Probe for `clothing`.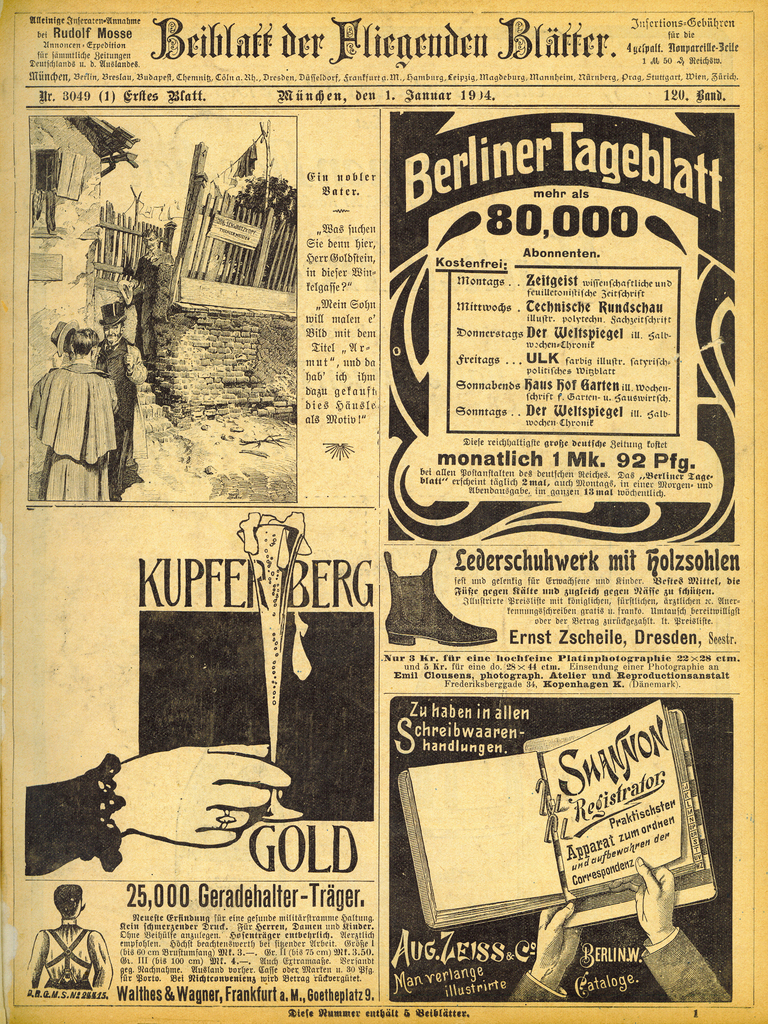
Probe result: [x1=40, y1=927, x2=96, y2=993].
